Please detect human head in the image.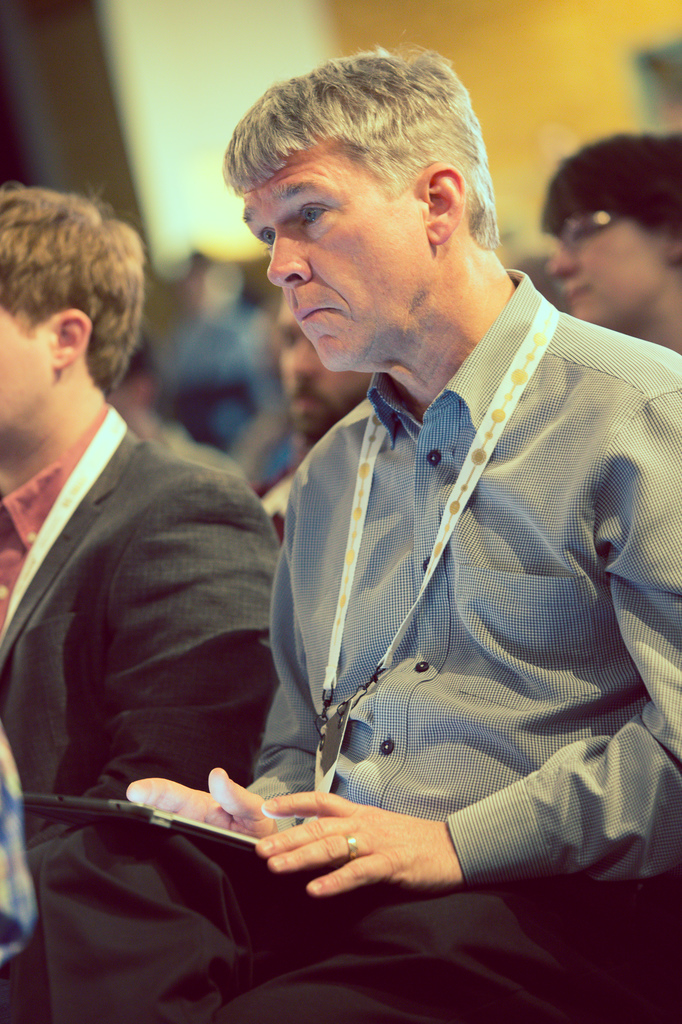
<region>533, 132, 681, 350</region>.
